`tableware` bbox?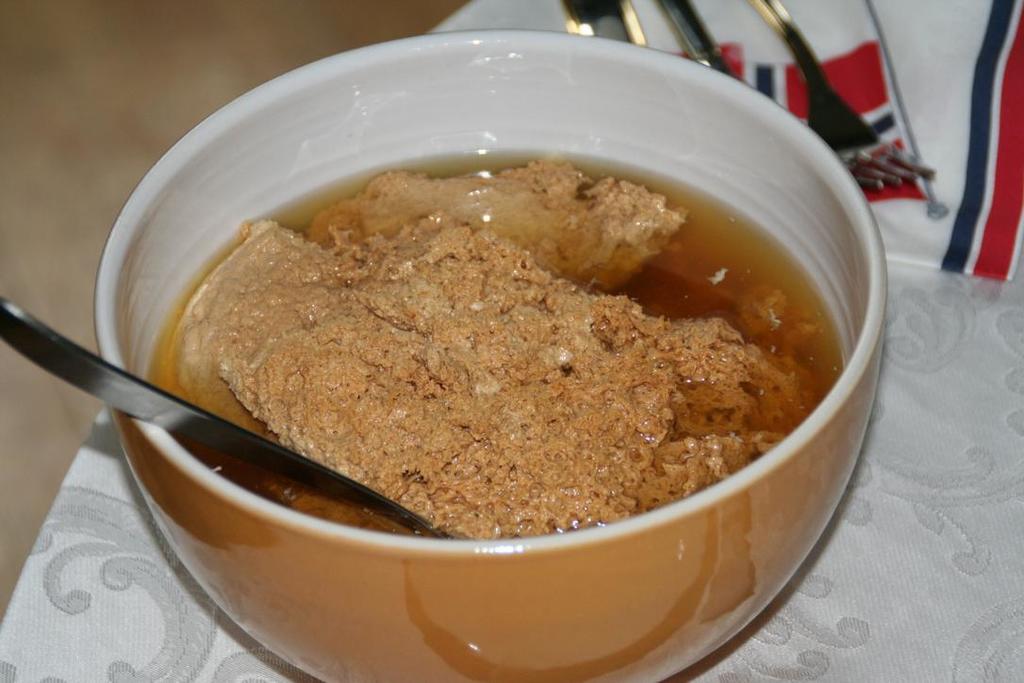
[left=0, top=292, right=454, bottom=535]
